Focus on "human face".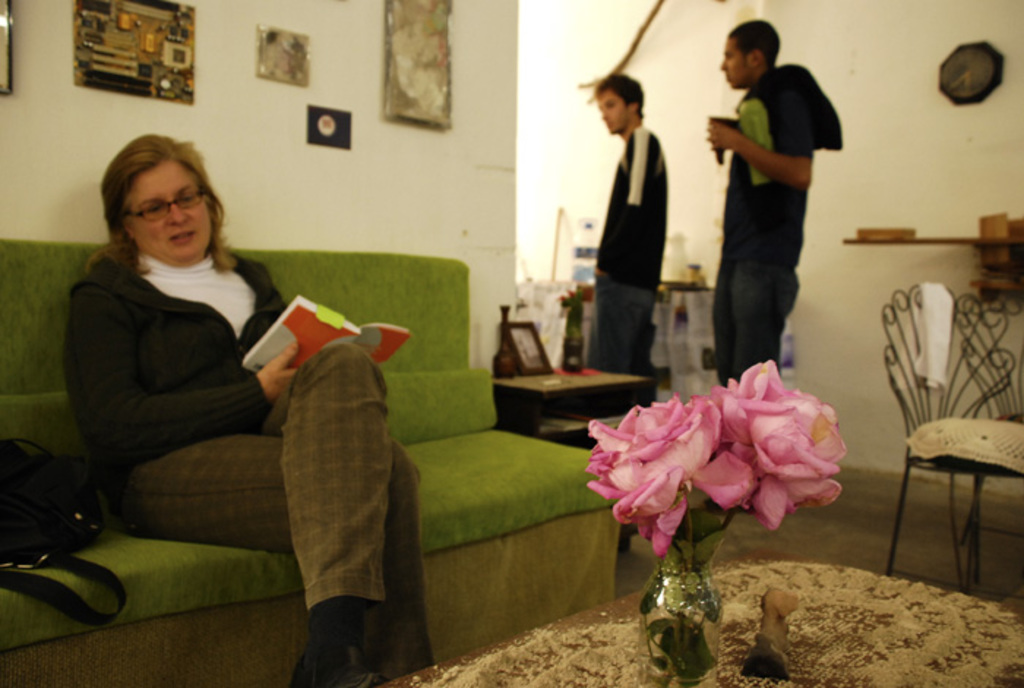
Focused at {"x1": 127, "y1": 157, "x2": 208, "y2": 262}.
